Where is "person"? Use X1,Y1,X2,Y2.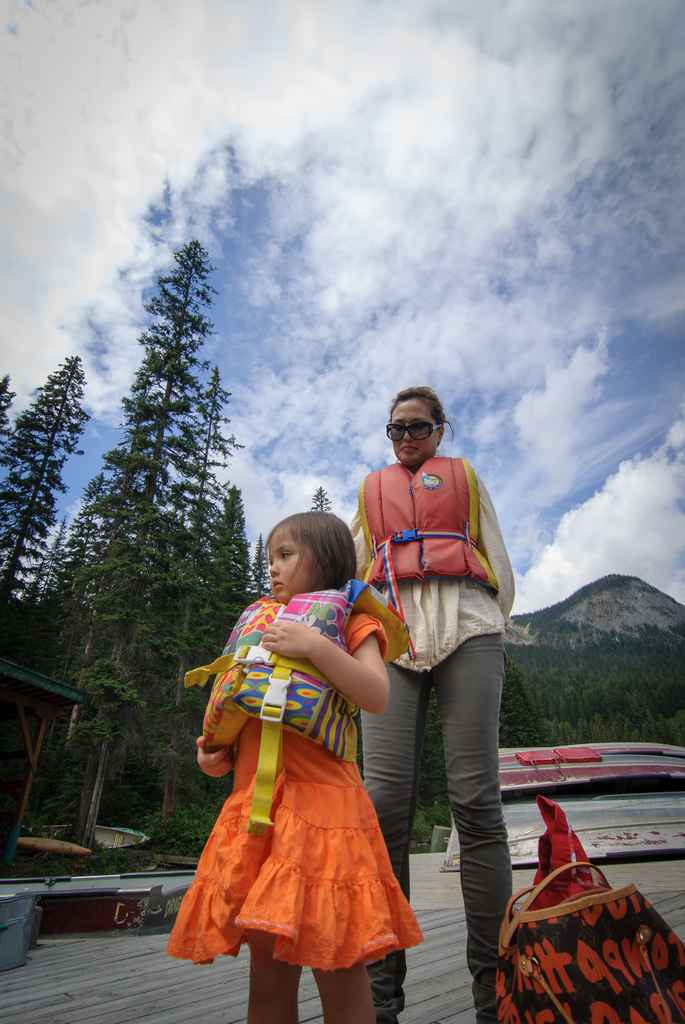
350,374,524,932.
